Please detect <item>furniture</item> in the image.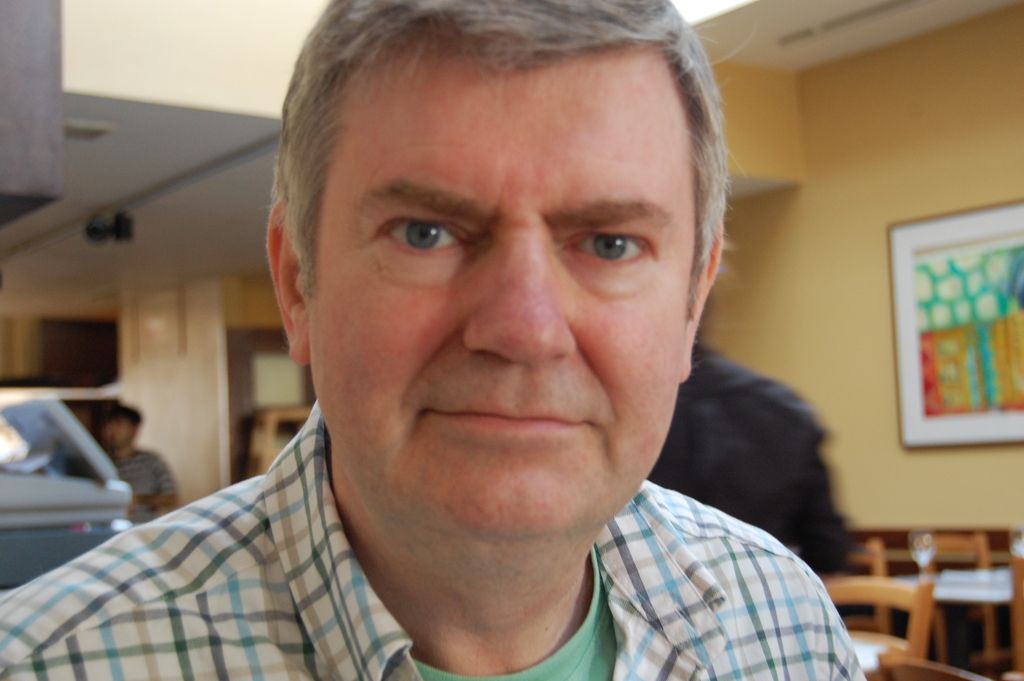
[824, 537, 1023, 680].
